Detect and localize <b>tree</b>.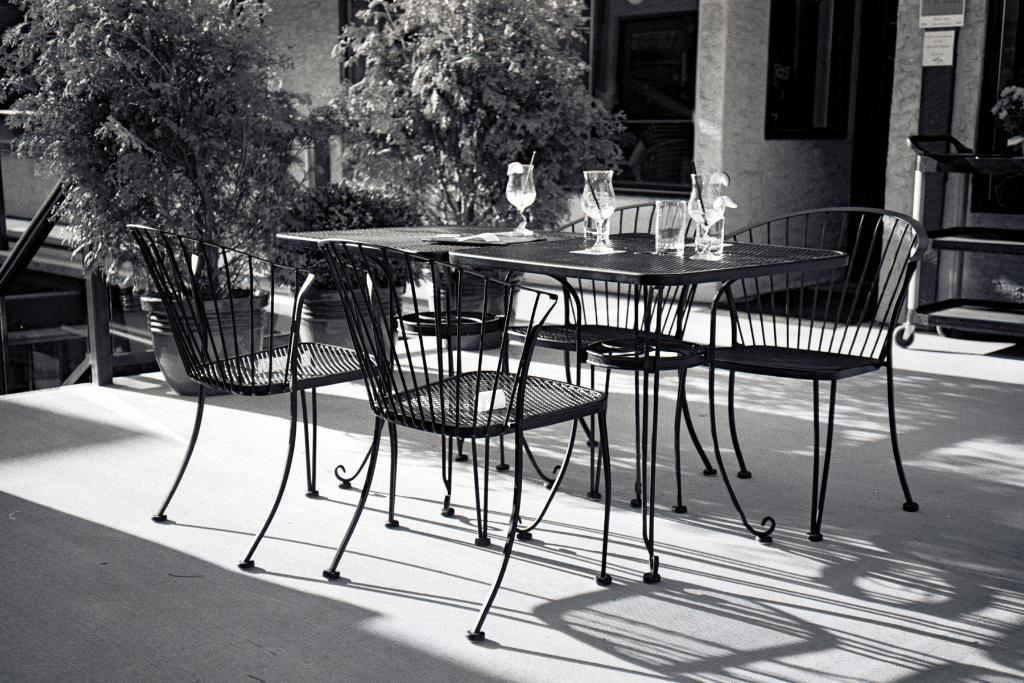
Localized at [left=264, top=179, right=425, bottom=302].
